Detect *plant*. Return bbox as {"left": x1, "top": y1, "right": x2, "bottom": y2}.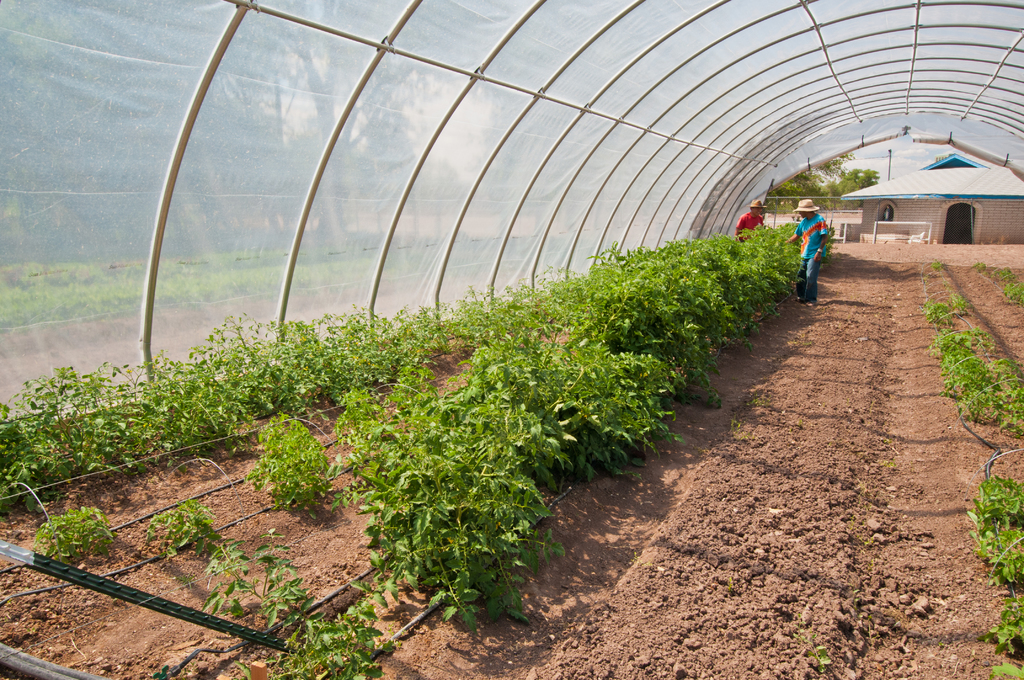
{"left": 740, "top": 390, "right": 766, "bottom": 435}.
